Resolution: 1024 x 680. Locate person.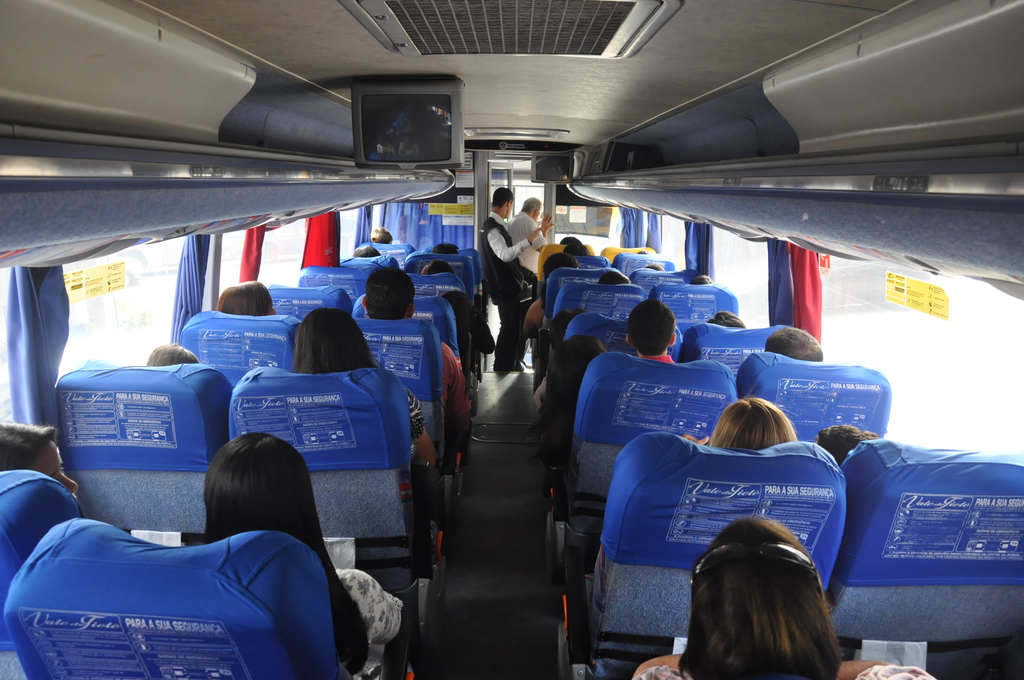
pyautogui.locateOnScreen(513, 191, 550, 277).
